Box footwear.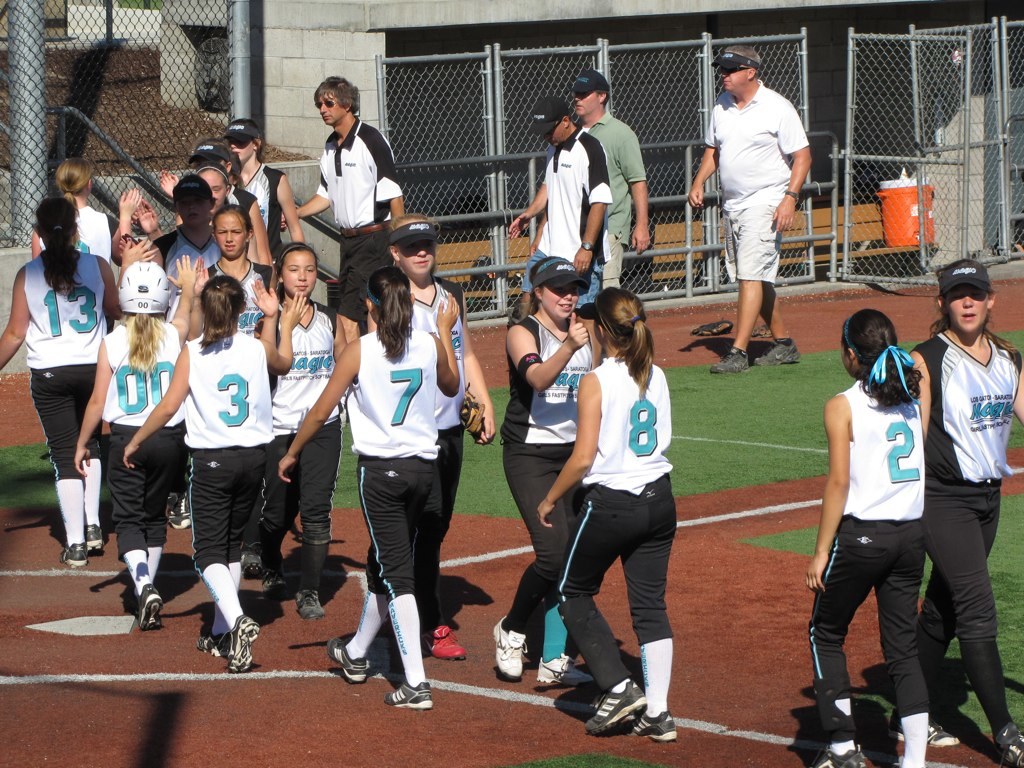
[x1=807, y1=741, x2=872, y2=767].
